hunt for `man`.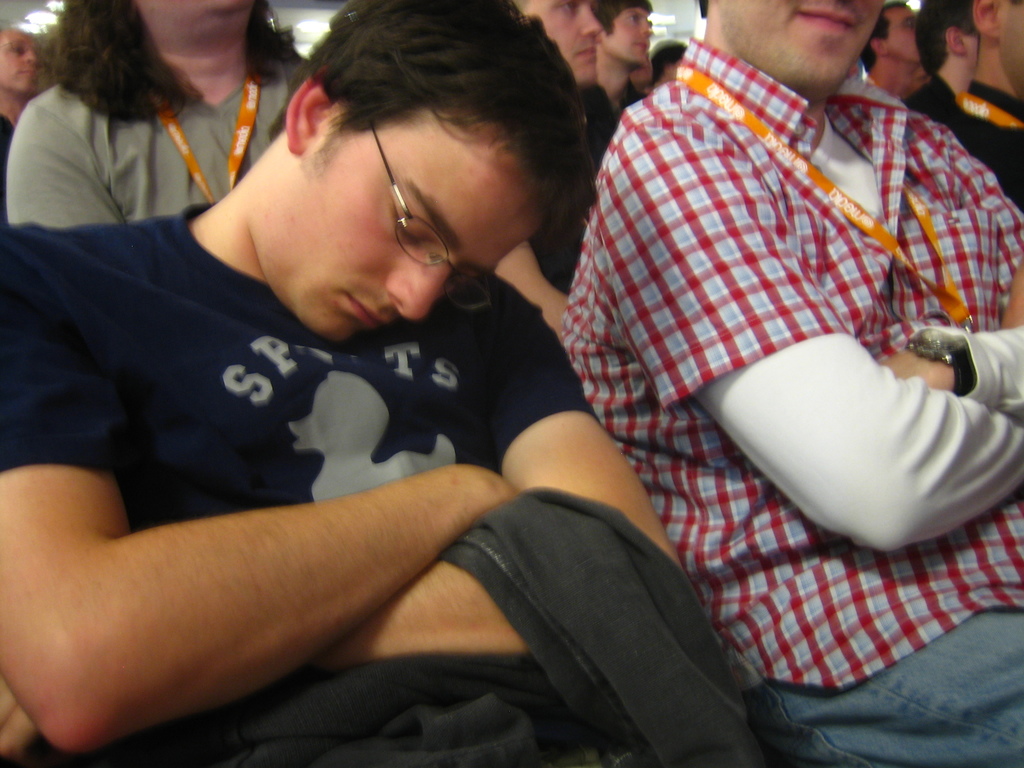
Hunted down at {"x1": 594, "y1": 0, "x2": 653, "y2": 111}.
